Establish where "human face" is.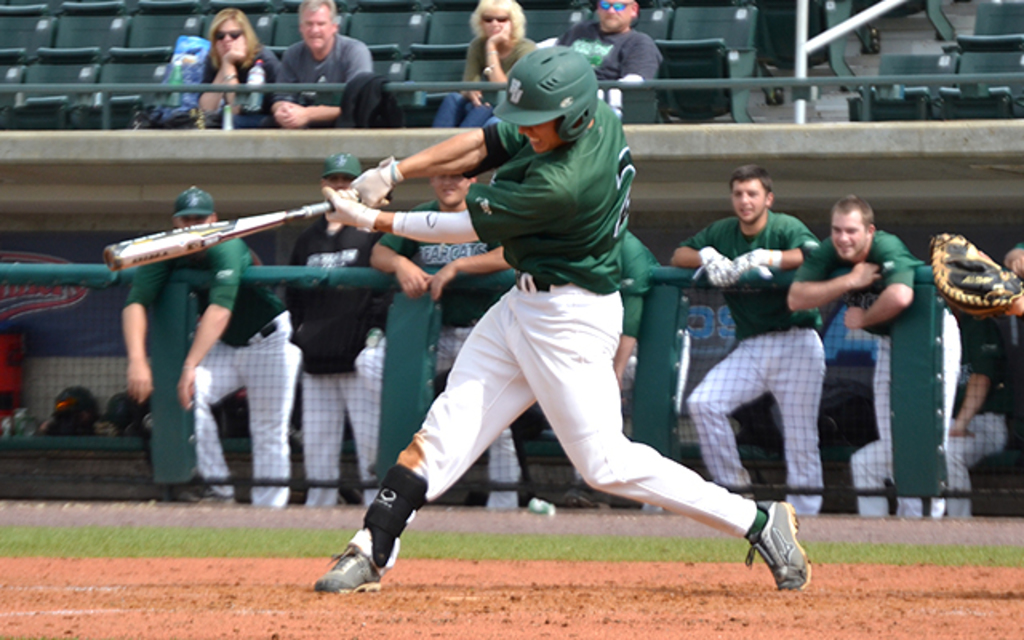
Established at 170 211 210 230.
